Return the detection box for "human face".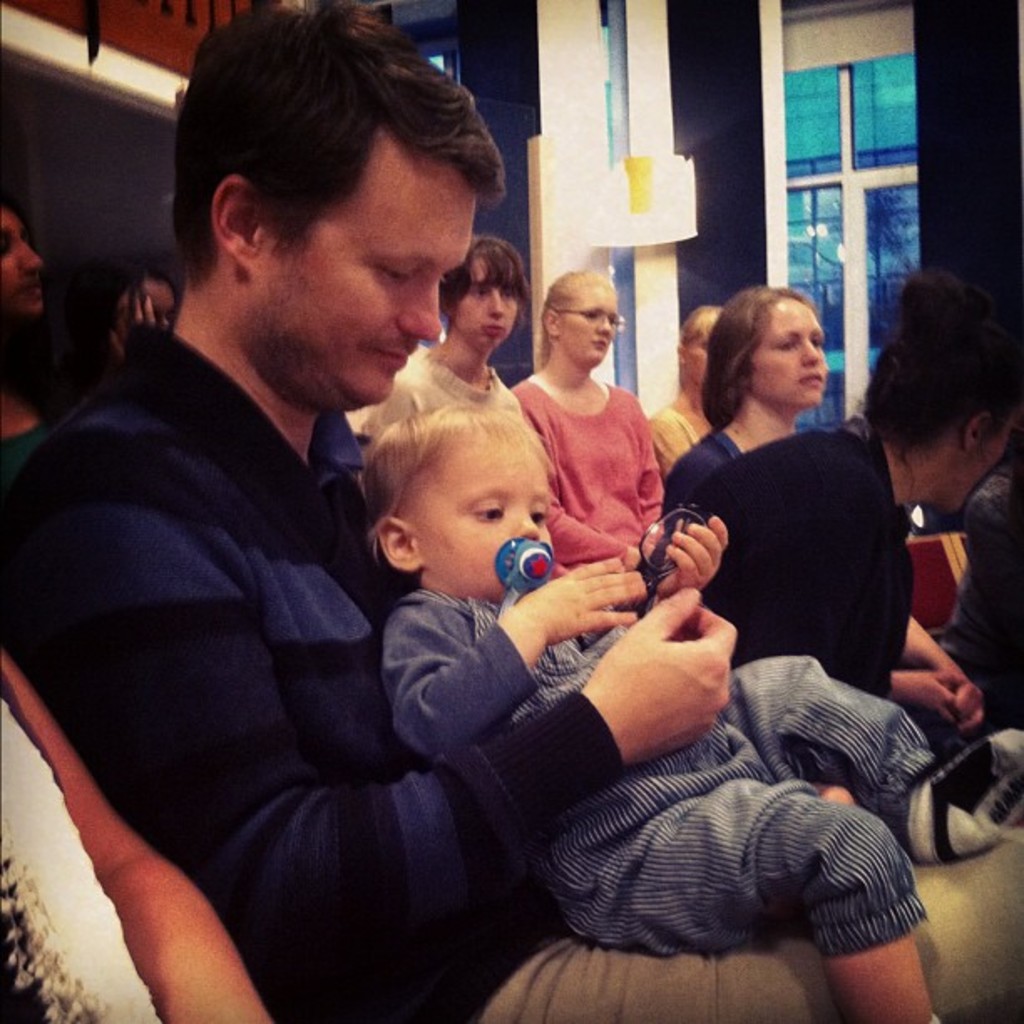
(left=447, top=254, right=522, bottom=353).
